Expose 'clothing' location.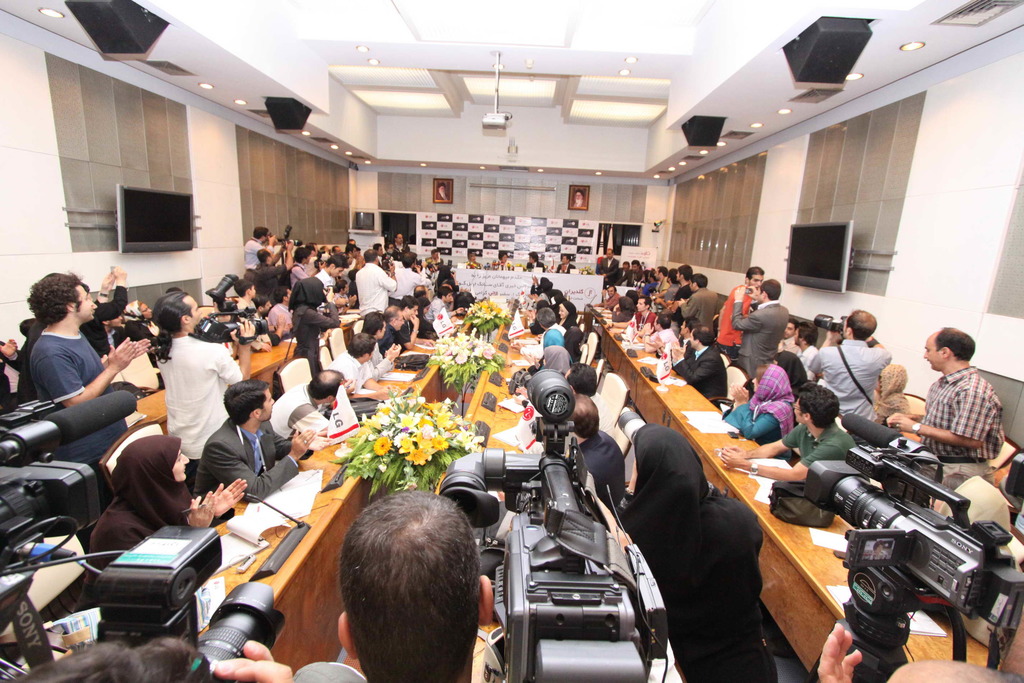
Exposed at [612, 270, 642, 287].
